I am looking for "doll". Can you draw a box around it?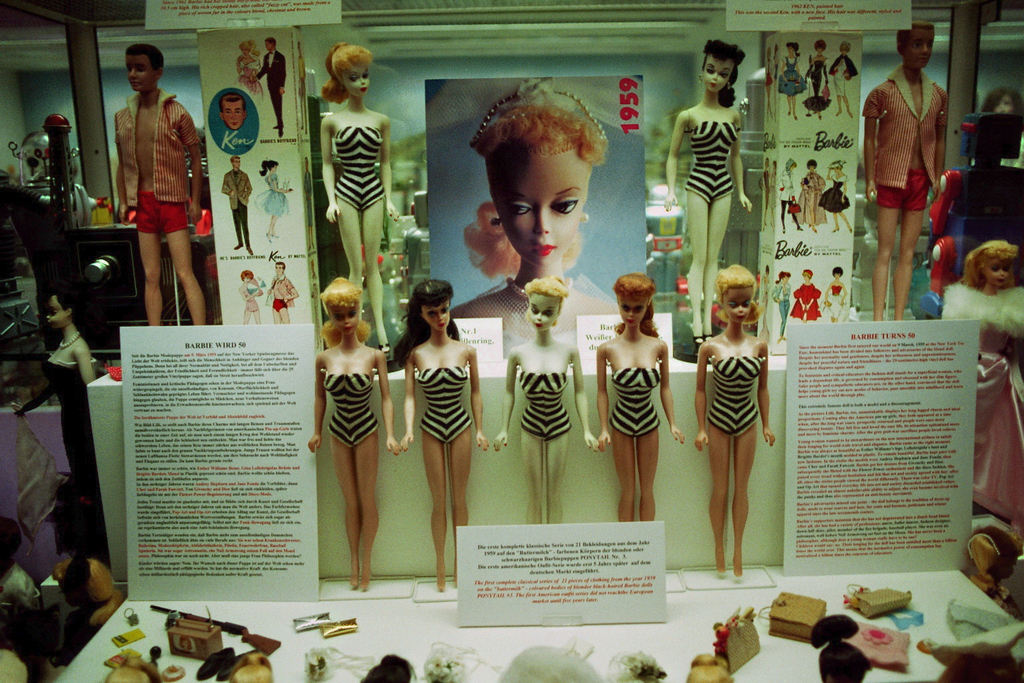
Sure, the bounding box is (946, 236, 1023, 530).
